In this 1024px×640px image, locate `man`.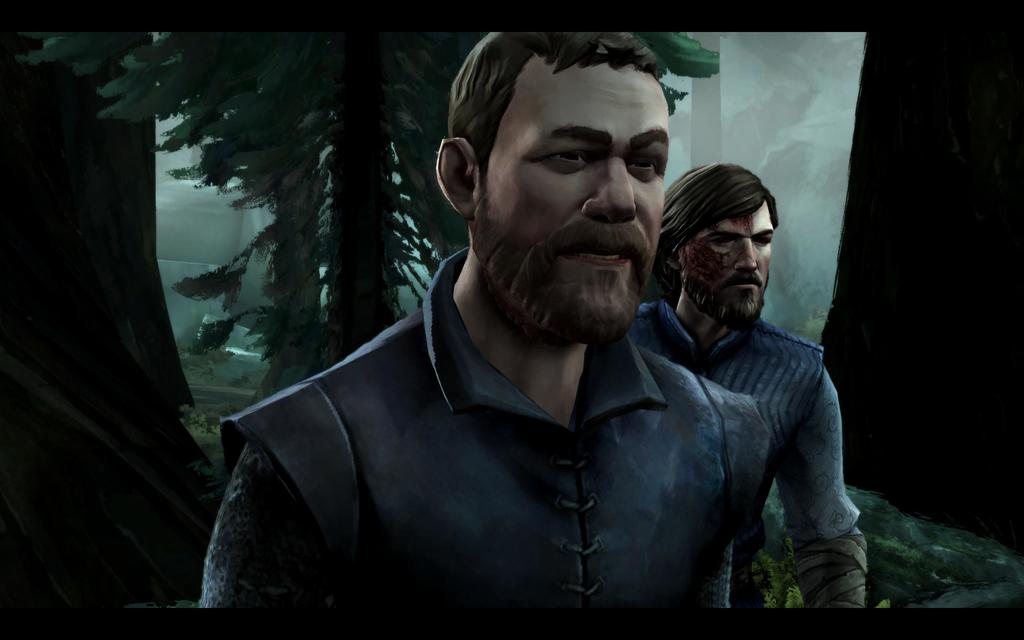
Bounding box: 647:140:889:624.
